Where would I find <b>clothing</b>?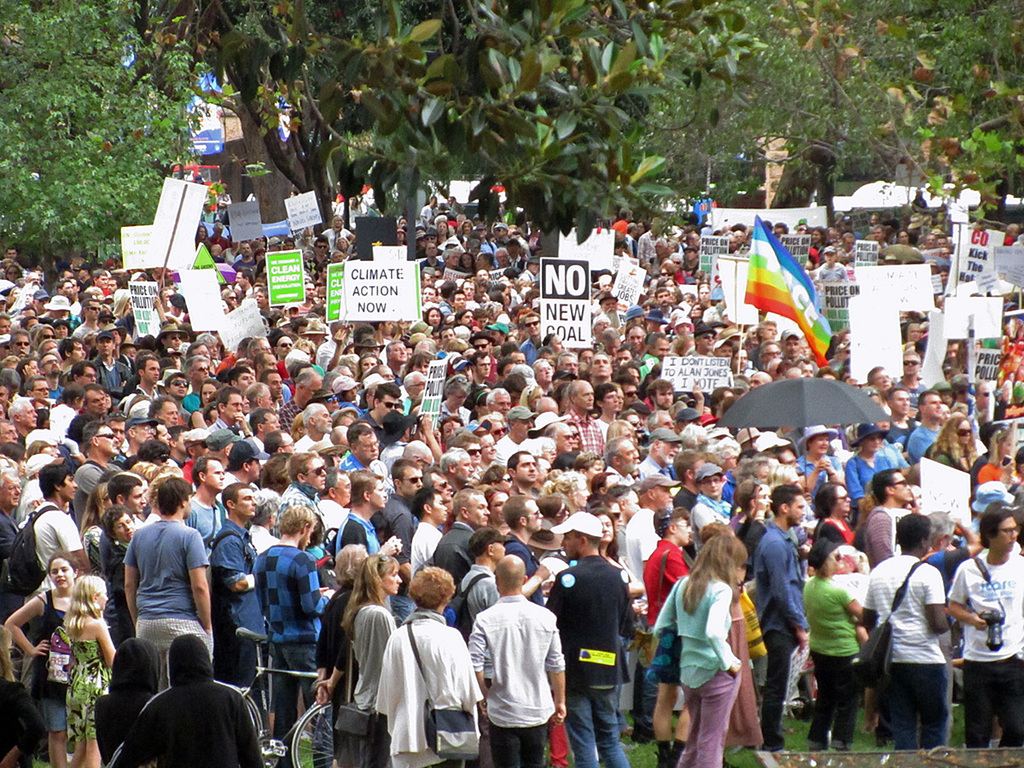
At Rect(275, 482, 329, 550).
